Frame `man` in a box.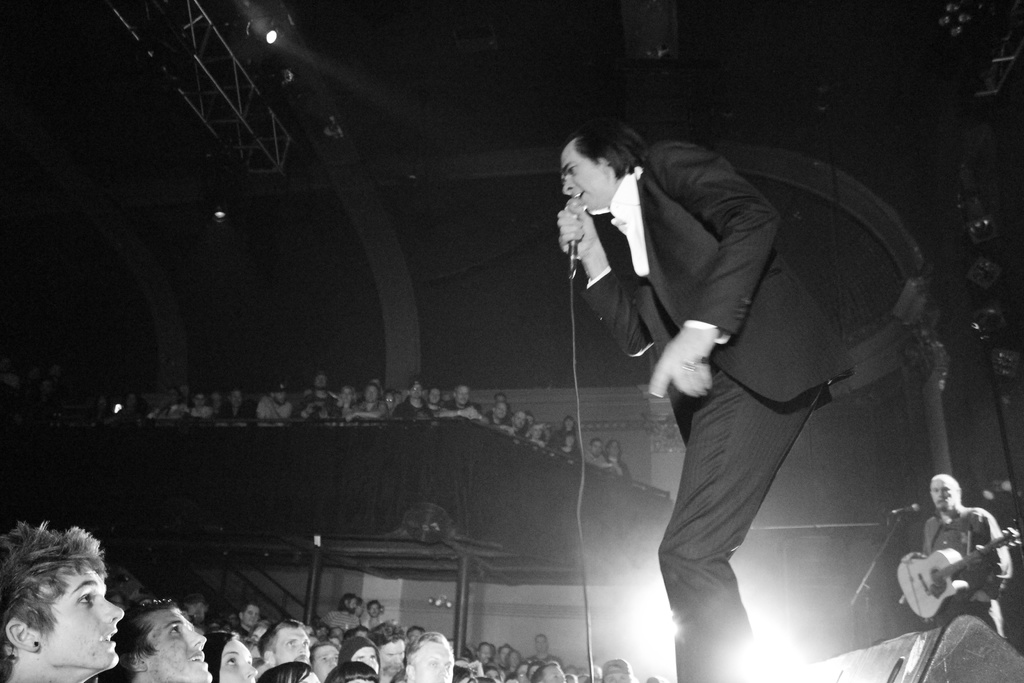
x1=339 y1=637 x2=383 y2=679.
